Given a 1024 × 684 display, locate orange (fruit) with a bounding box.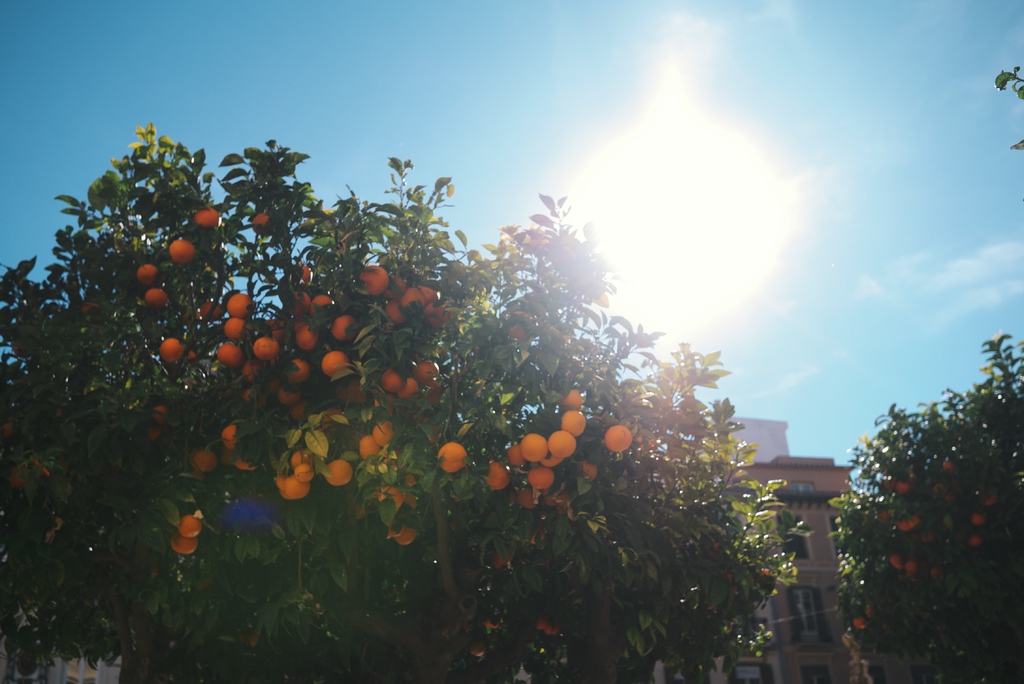
Located: {"x1": 393, "y1": 281, "x2": 421, "y2": 302}.
